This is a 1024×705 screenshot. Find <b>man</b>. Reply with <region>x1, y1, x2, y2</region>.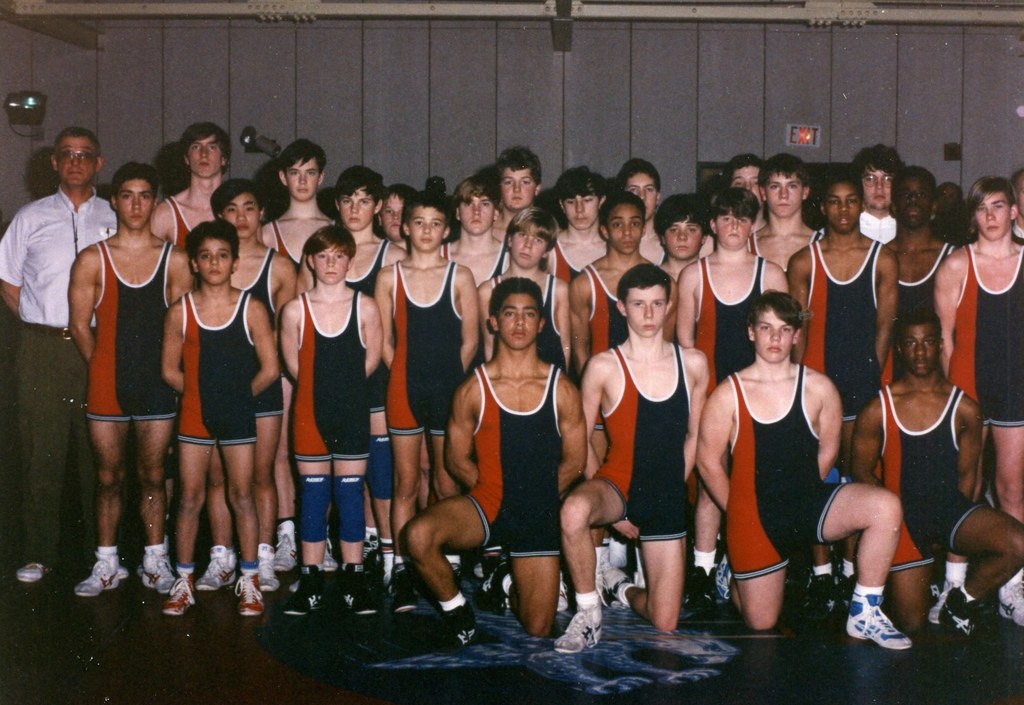
<region>438, 181, 520, 292</region>.
